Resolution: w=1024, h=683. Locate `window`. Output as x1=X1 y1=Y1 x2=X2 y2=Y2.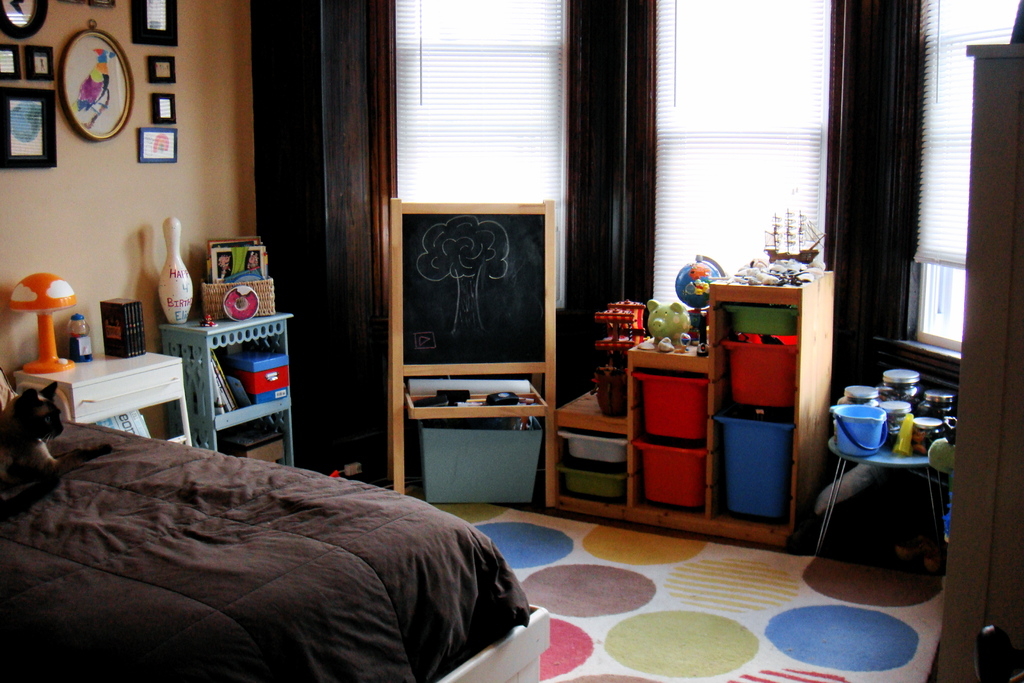
x1=617 y1=0 x2=863 y2=297.
